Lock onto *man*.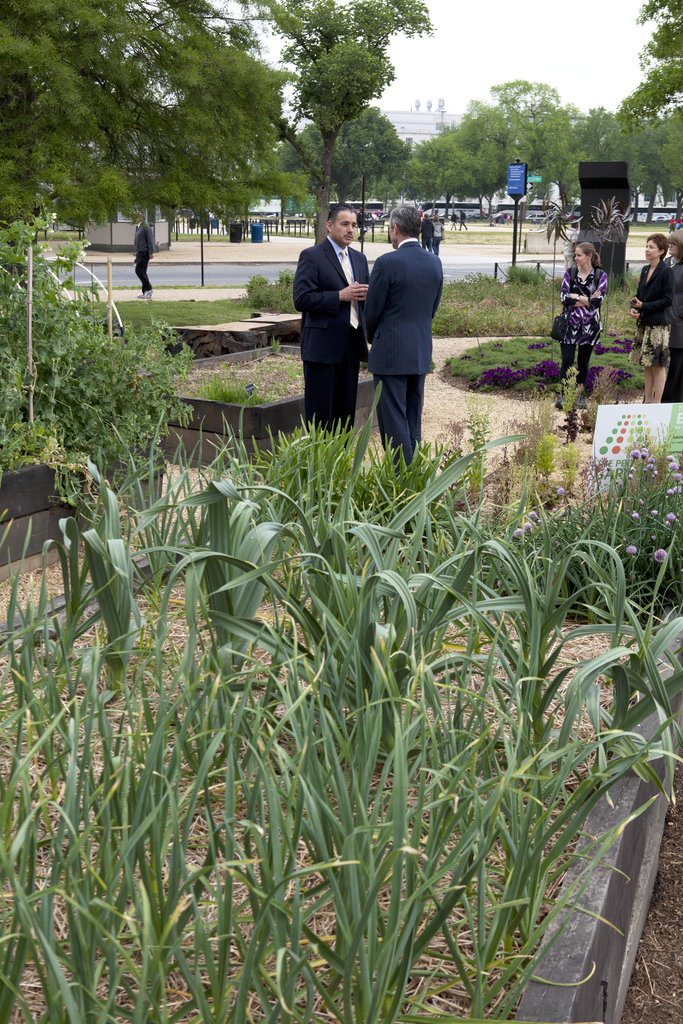
Locked: pyautogui.locateOnScreen(297, 200, 379, 459).
